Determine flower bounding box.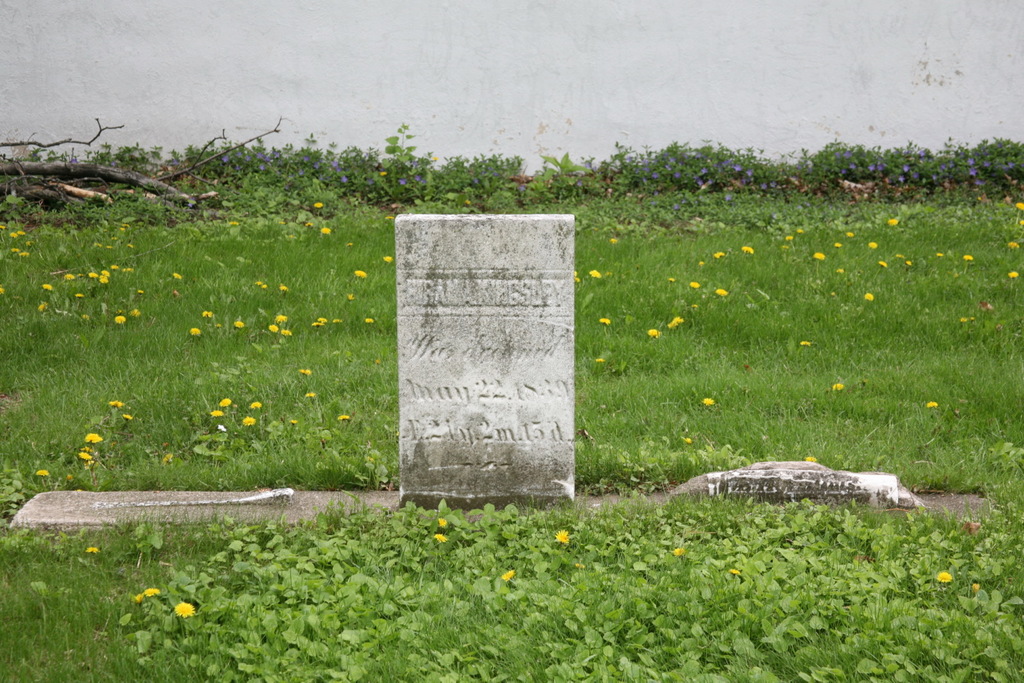
Determined: box(314, 315, 330, 329).
